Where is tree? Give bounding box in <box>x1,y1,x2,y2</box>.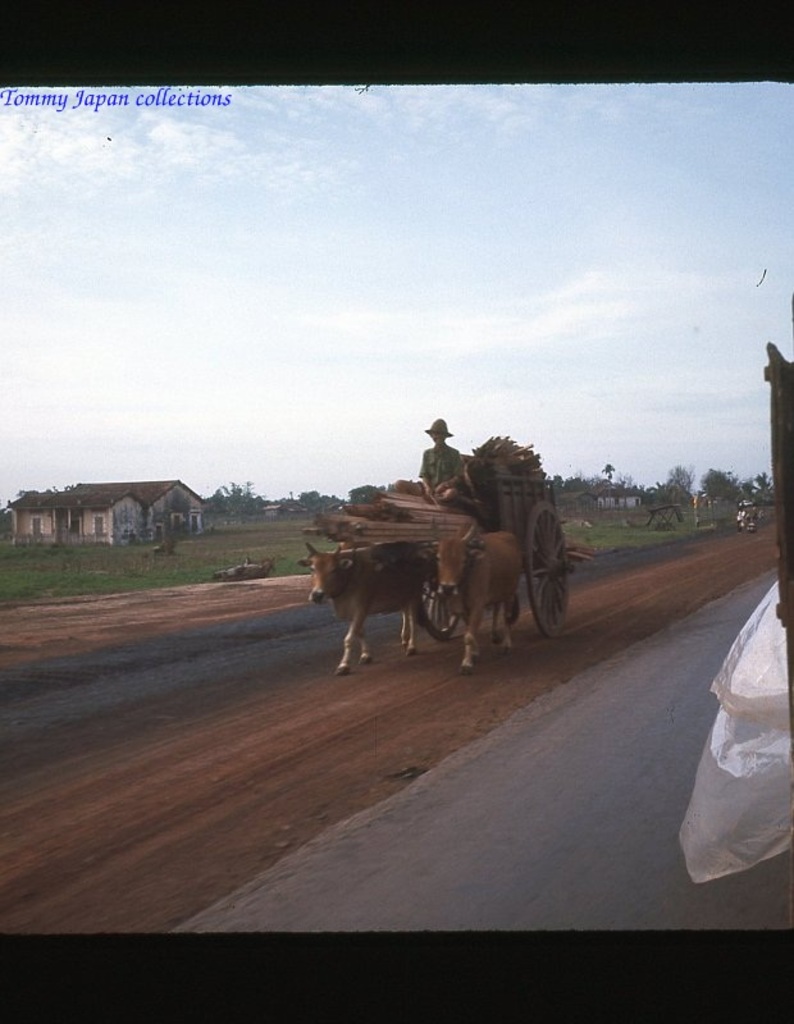
<box>295,486,336,515</box>.
